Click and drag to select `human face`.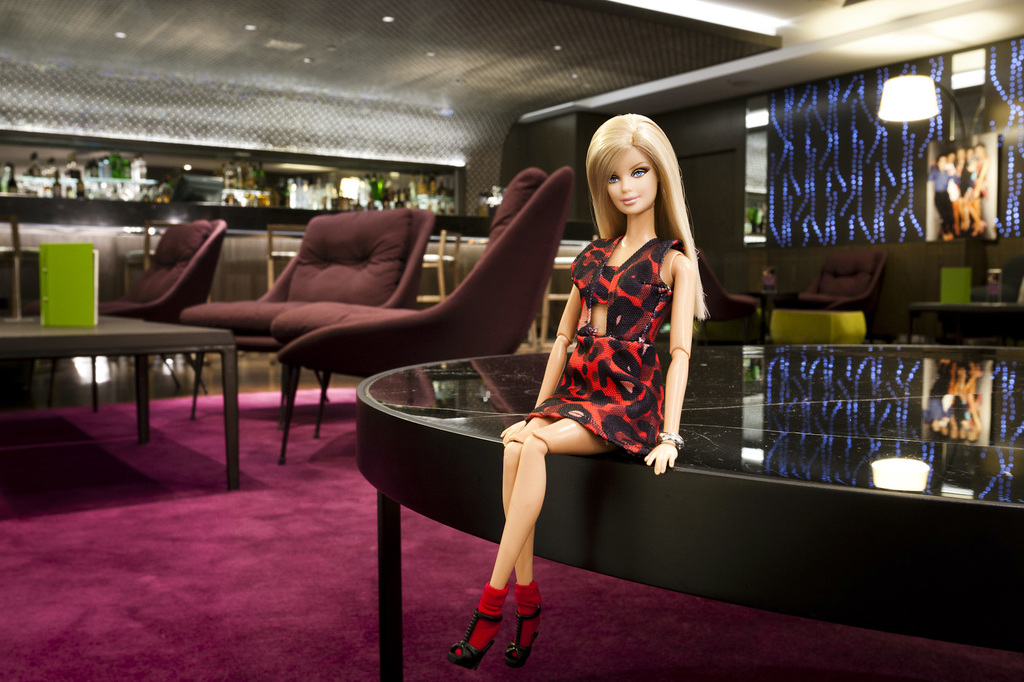
Selection: 604:148:658:215.
